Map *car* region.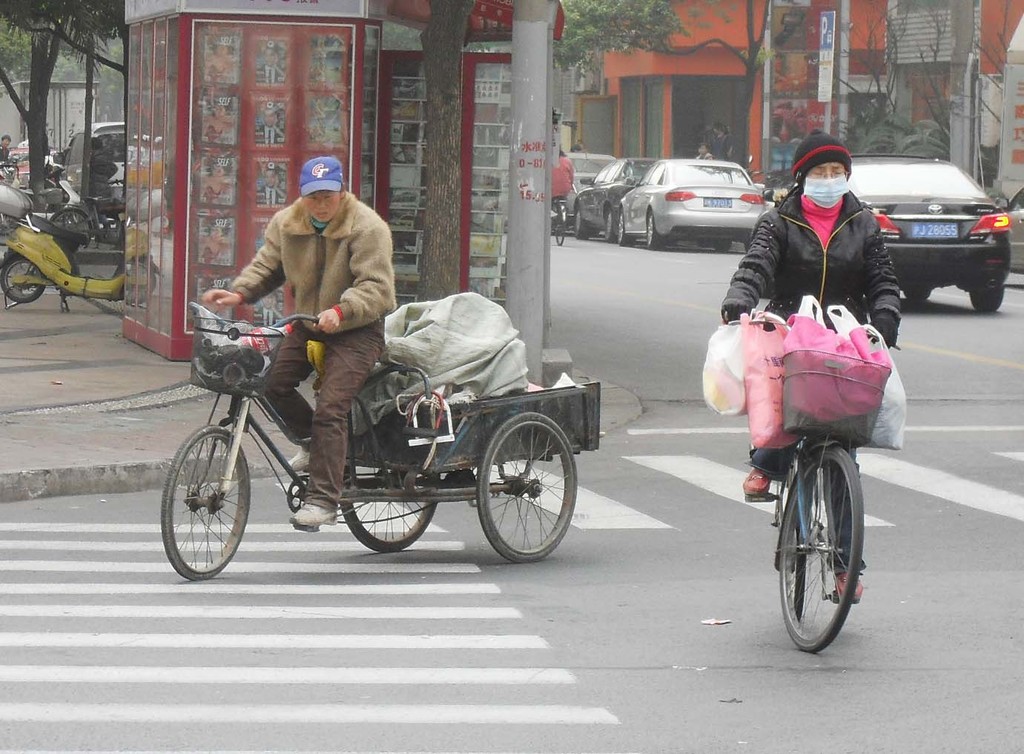
Mapped to left=558, top=141, right=607, bottom=219.
